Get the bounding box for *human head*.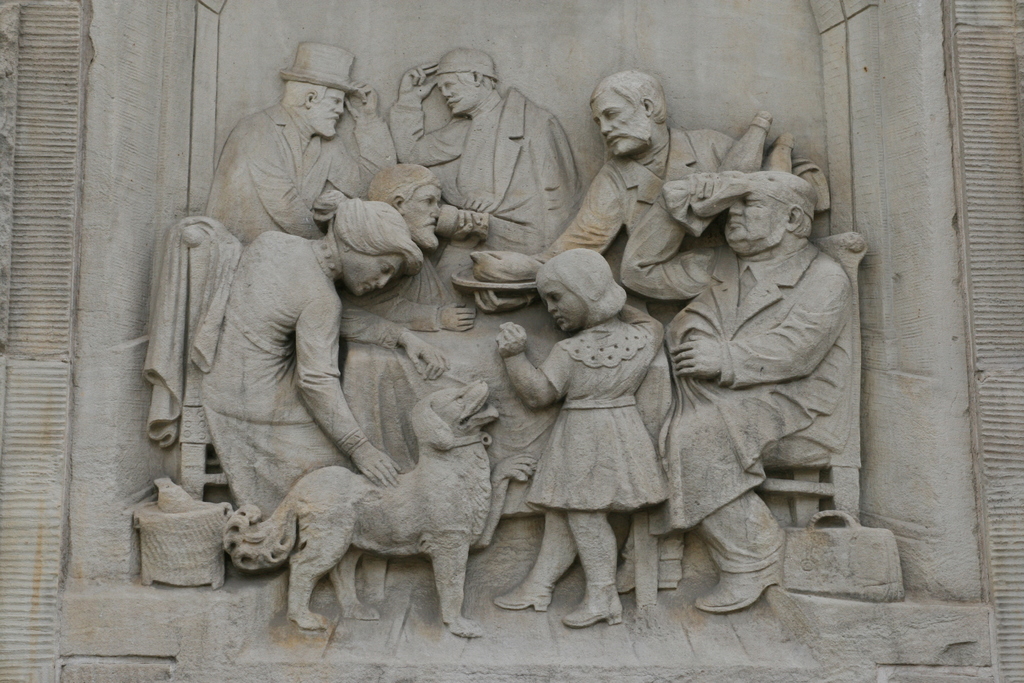
detection(329, 199, 412, 299).
